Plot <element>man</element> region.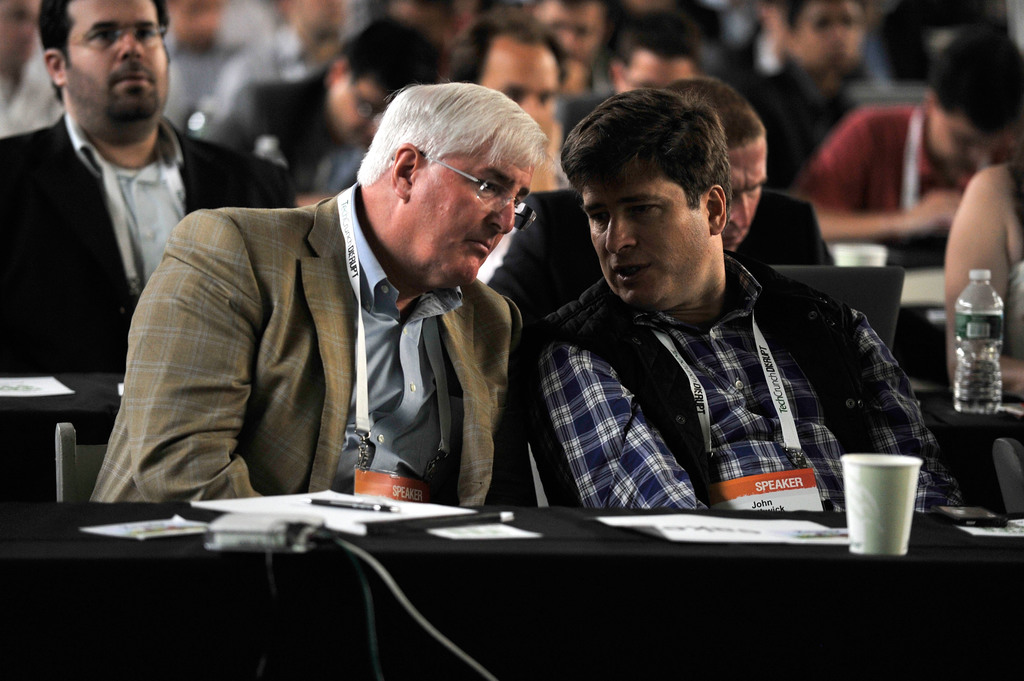
Plotted at bbox=(484, 79, 835, 346).
